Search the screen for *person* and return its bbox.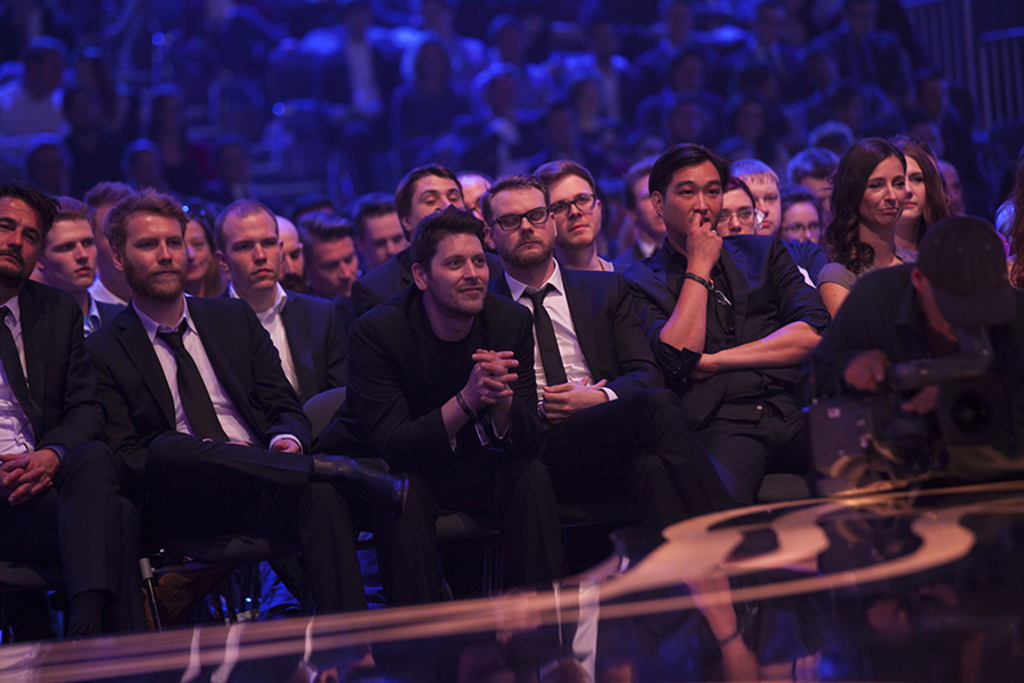
Found: box=[352, 197, 410, 273].
